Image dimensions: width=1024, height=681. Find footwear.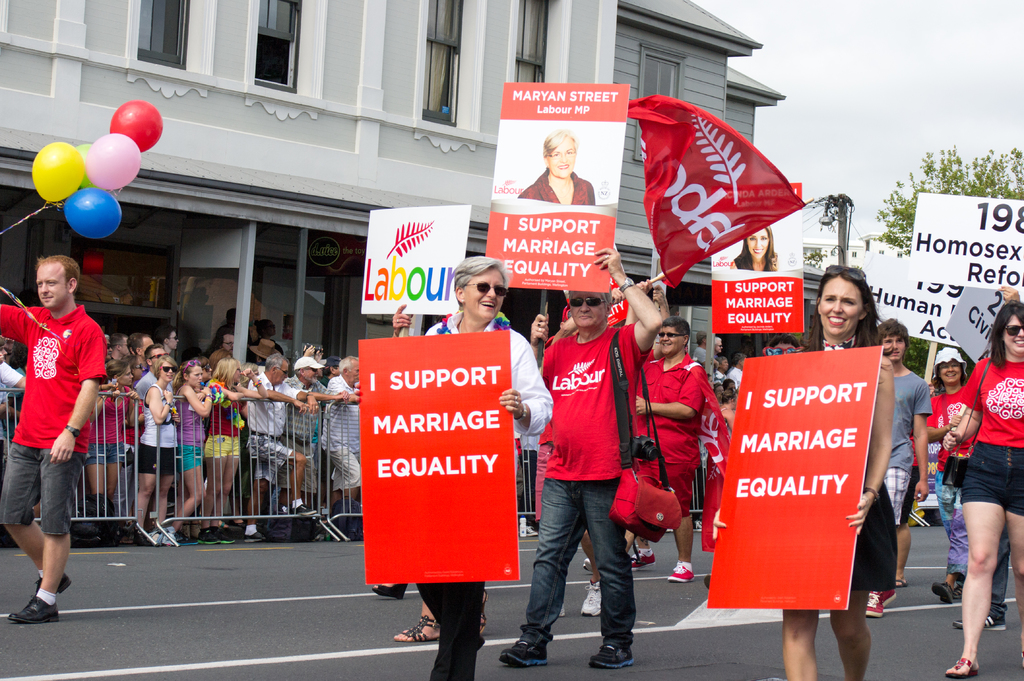
{"left": 241, "top": 524, "right": 269, "bottom": 540}.
